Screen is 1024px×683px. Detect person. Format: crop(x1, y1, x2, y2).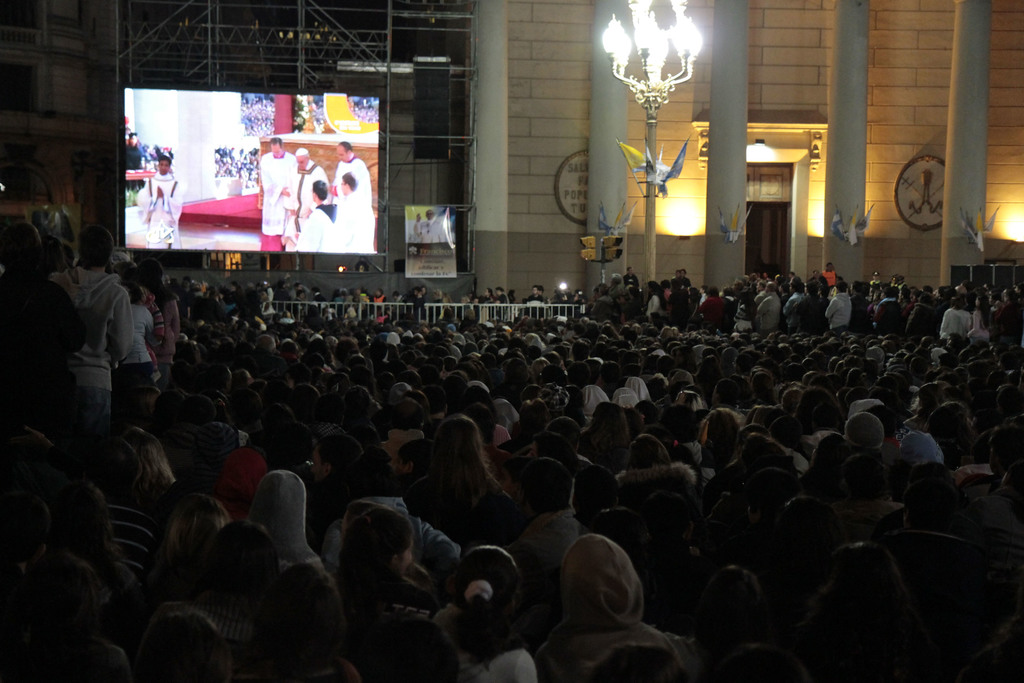
crop(312, 287, 328, 309).
